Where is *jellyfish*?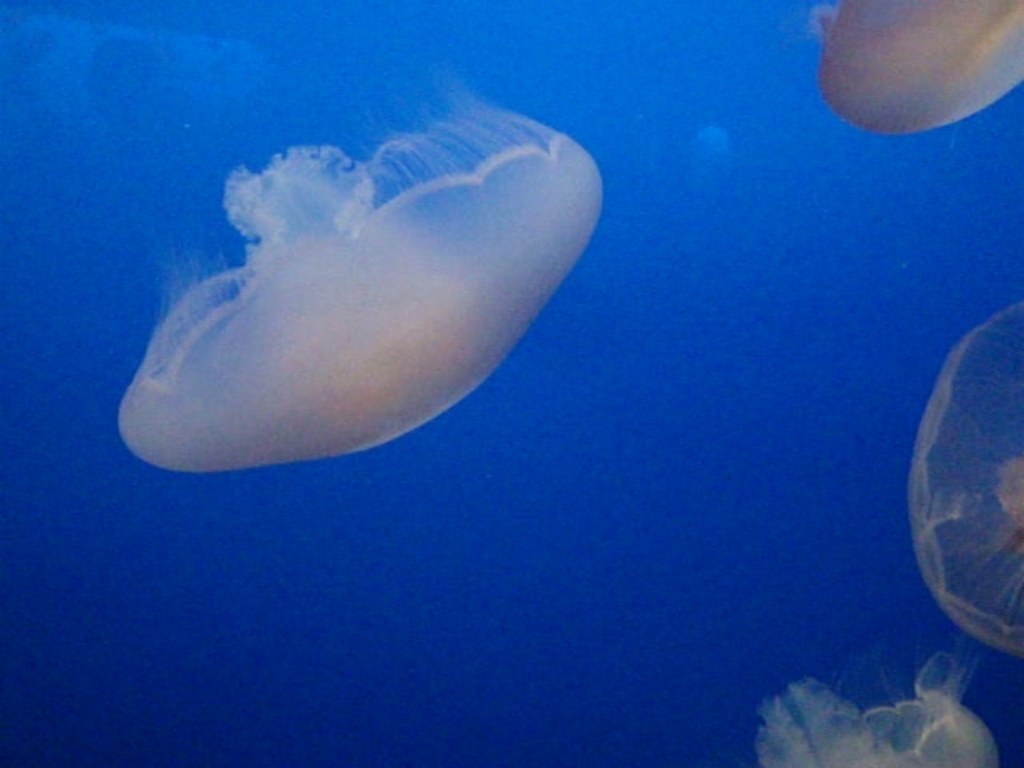
907,306,1022,656.
